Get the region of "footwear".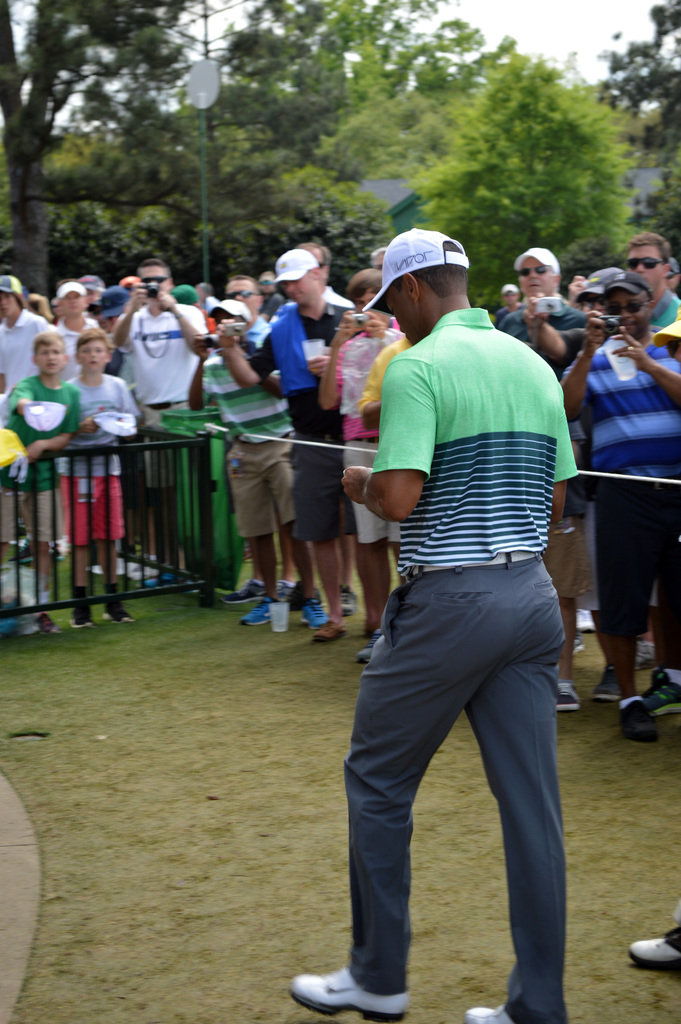
458/998/523/1023.
